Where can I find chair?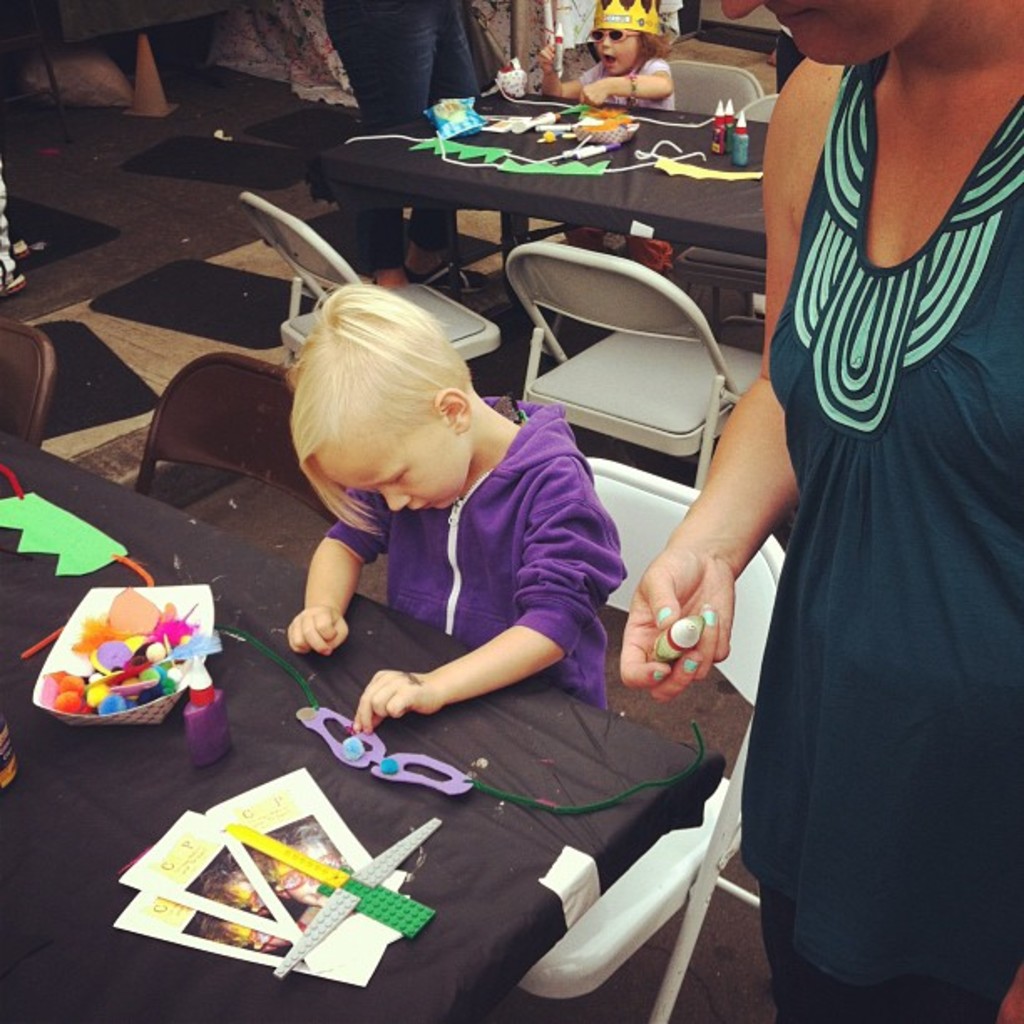
You can find it at (x1=132, y1=346, x2=361, y2=592).
